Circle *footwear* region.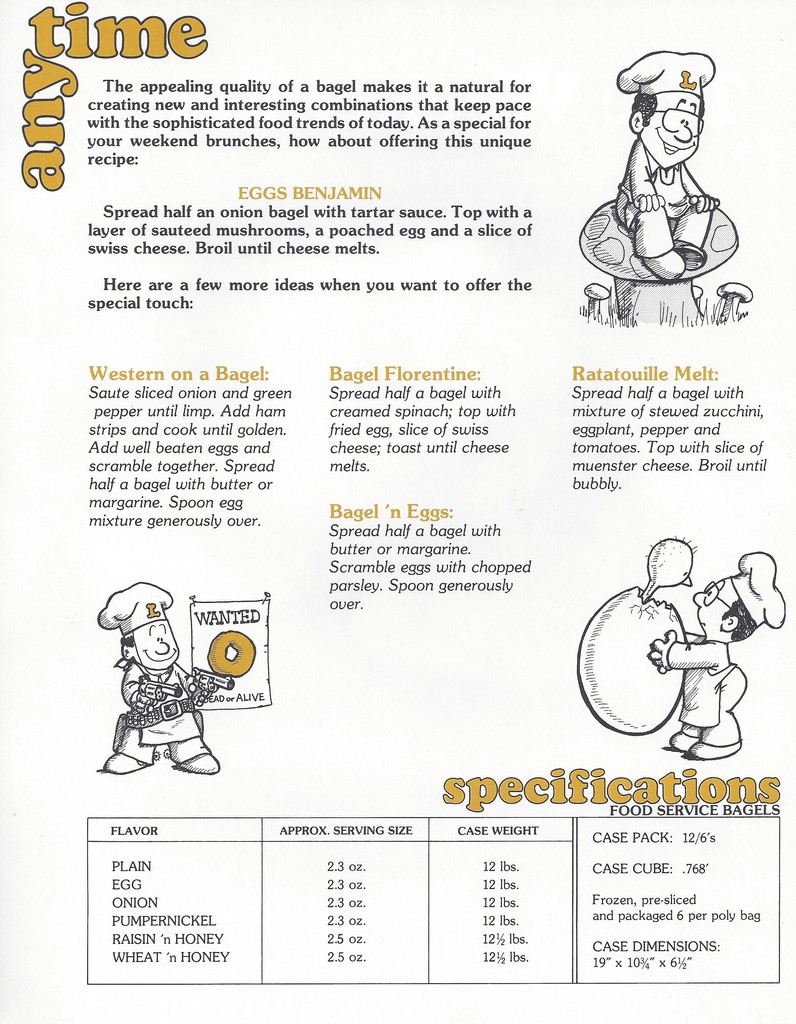
Region: [x1=641, y1=243, x2=688, y2=280].
